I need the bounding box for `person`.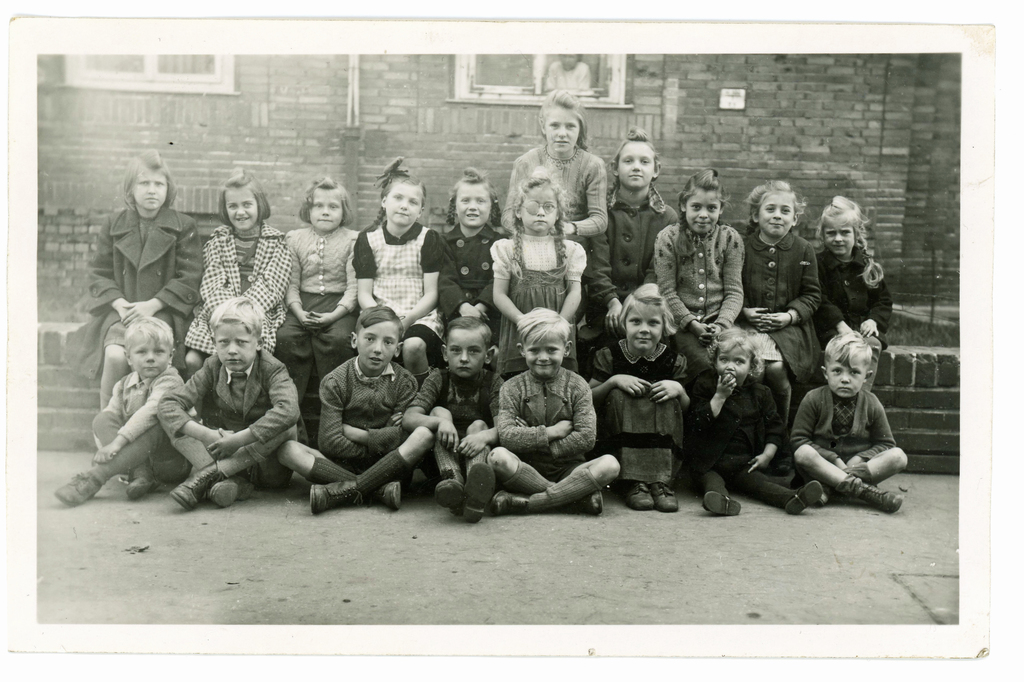
Here it is: 56,88,915,519.
